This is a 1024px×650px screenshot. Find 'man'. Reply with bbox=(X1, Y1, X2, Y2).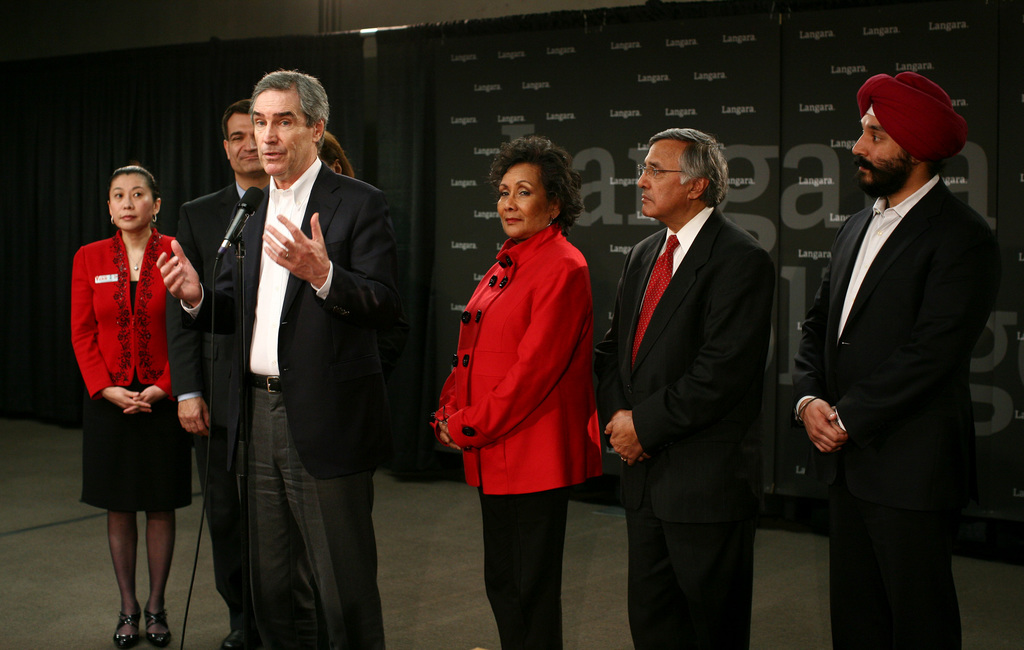
bbox=(157, 68, 396, 647).
